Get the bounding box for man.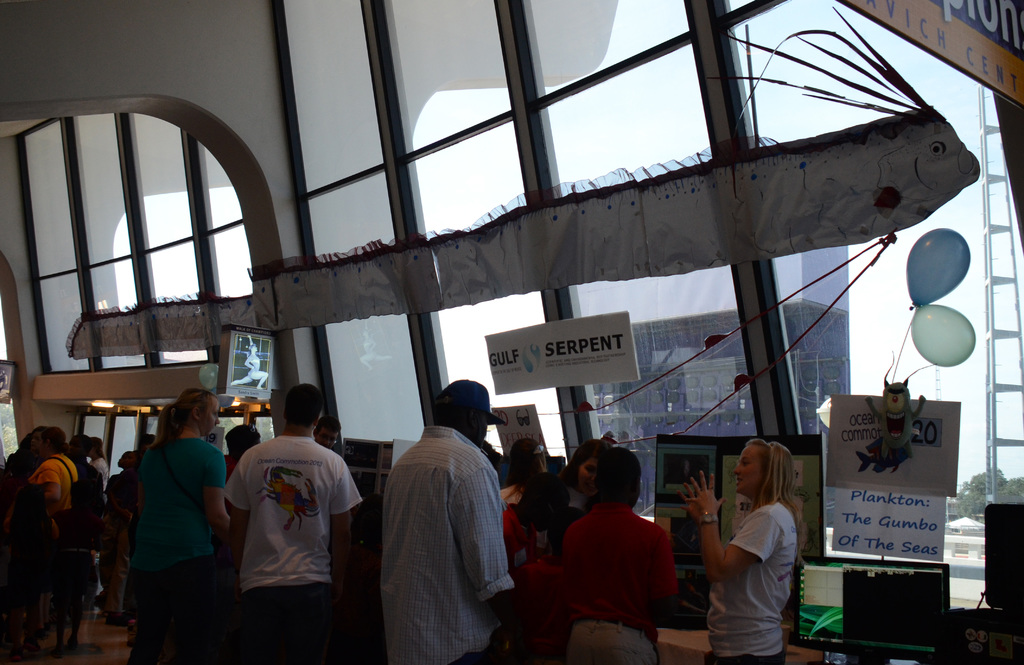
Rect(64, 433, 109, 519).
